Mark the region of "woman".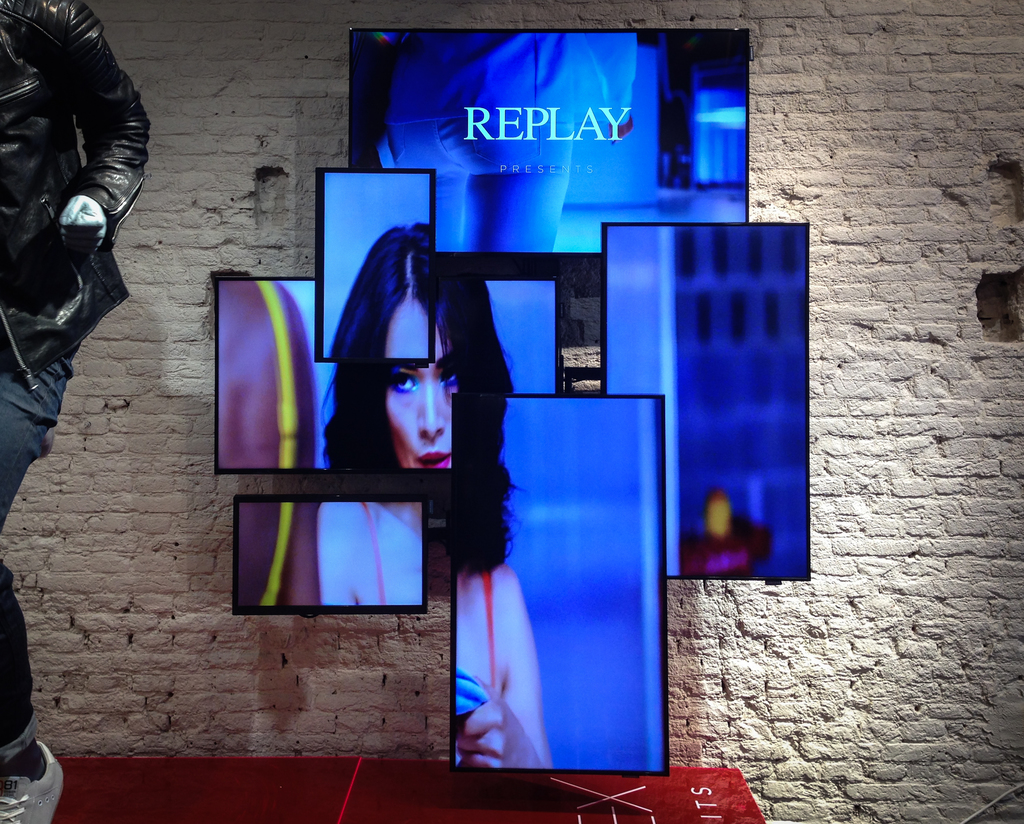
Region: [left=317, top=225, right=557, bottom=773].
